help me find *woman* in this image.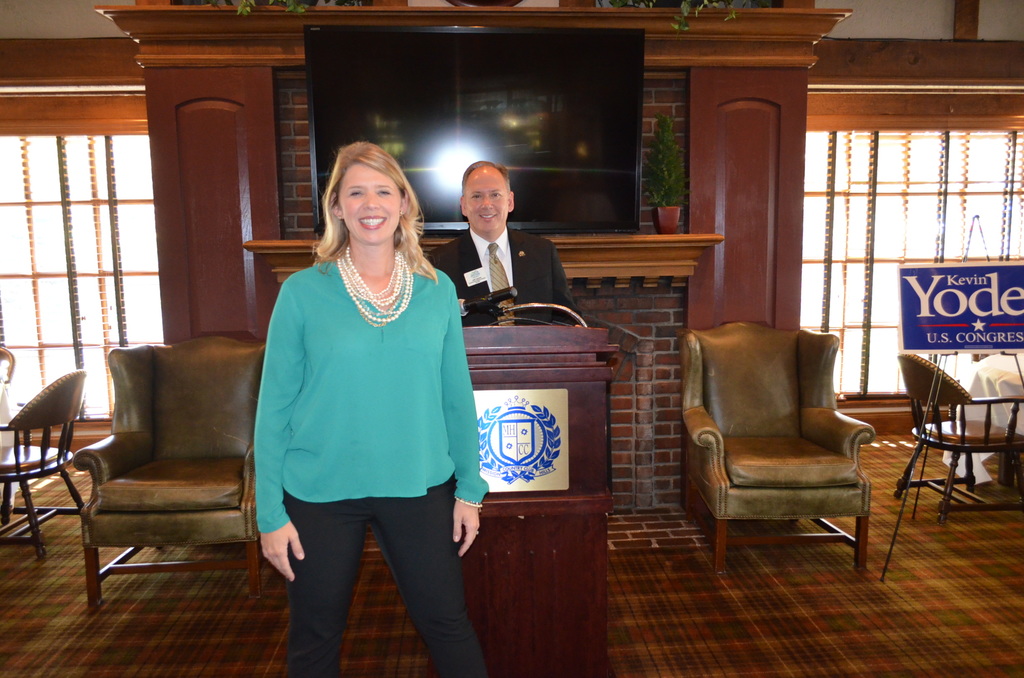
Found it: x1=239, y1=138, x2=472, y2=677.
